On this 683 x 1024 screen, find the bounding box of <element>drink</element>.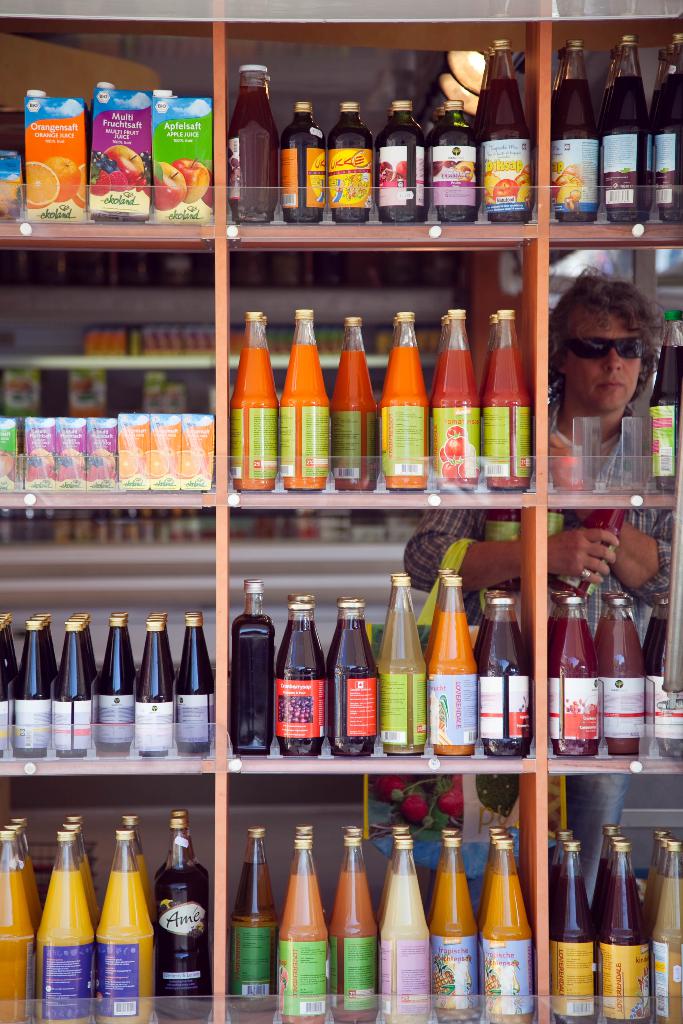
Bounding box: locate(385, 872, 436, 1023).
